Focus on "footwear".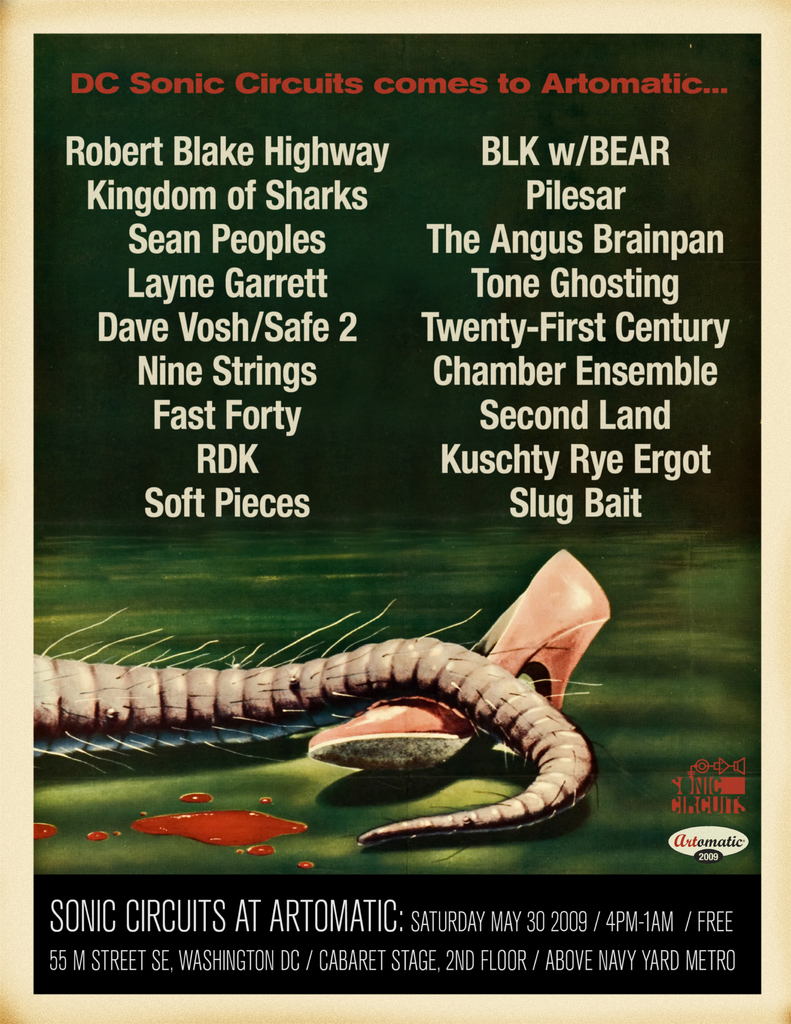
Focused at [308, 548, 612, 778].
